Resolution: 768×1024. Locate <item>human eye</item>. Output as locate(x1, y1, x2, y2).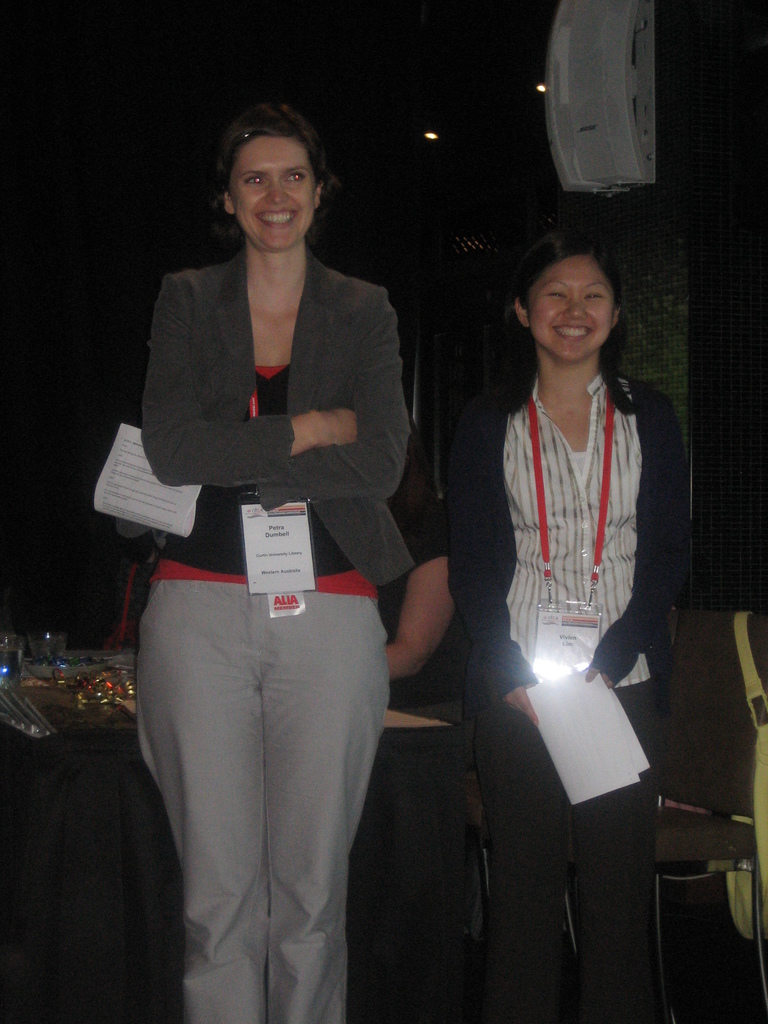
locate(547, 287, 571, 300).
